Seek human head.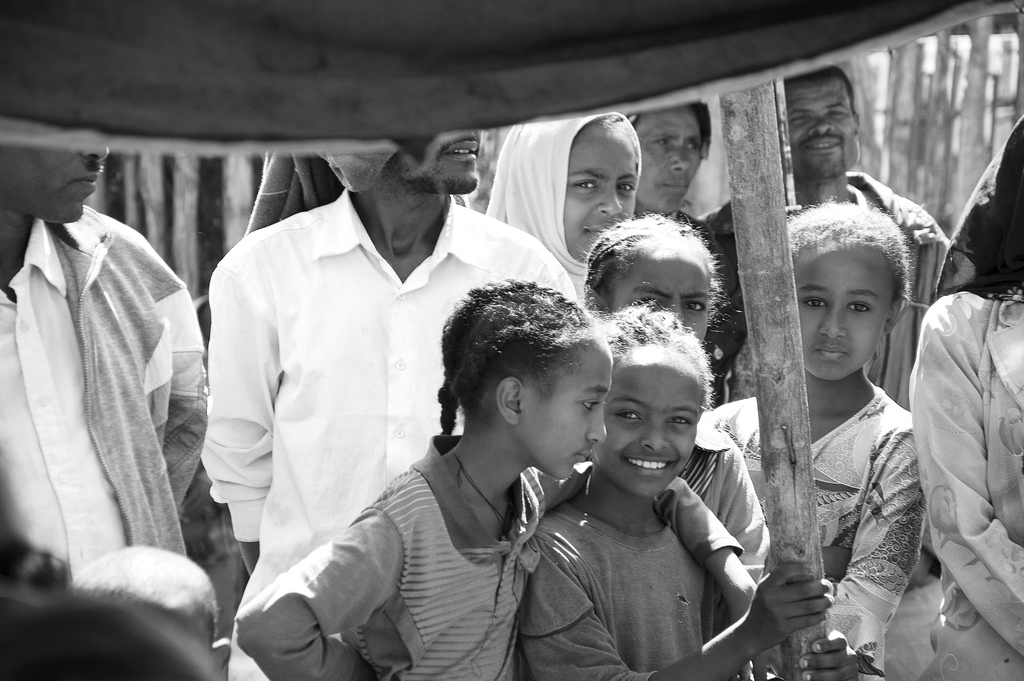
<bbox>790, 192, 927, 395</bbox>.
